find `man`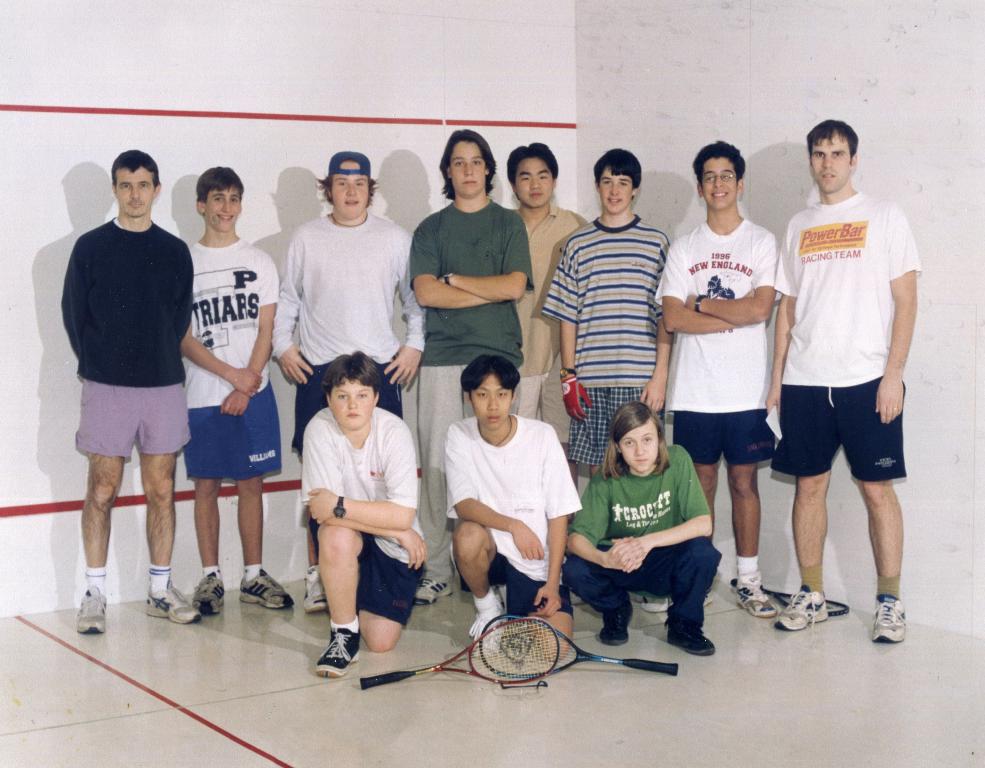
764/114/928/648
